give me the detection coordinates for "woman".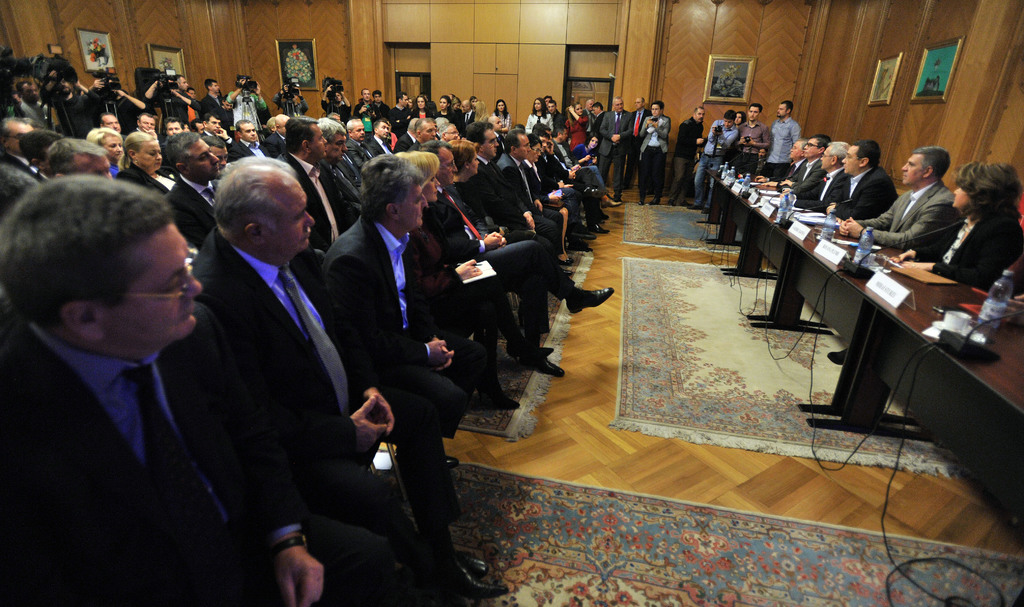
locate(828, 163, 1023, 362).
